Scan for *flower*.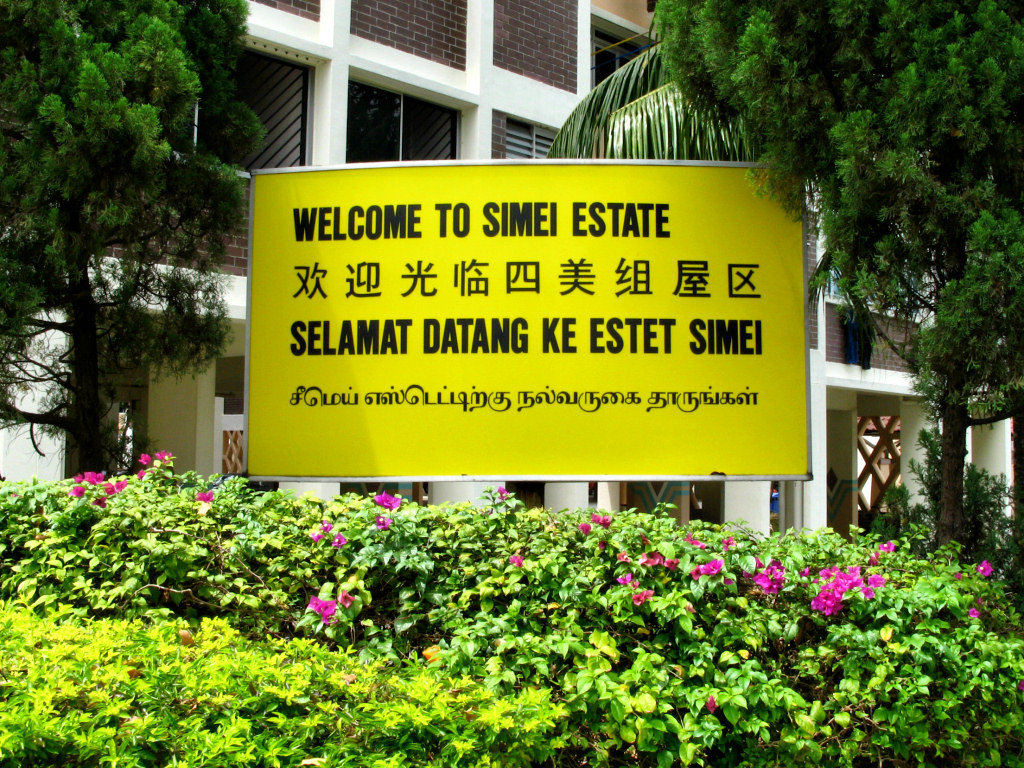
Scan result: select_region(371, 493, 387, 505).
